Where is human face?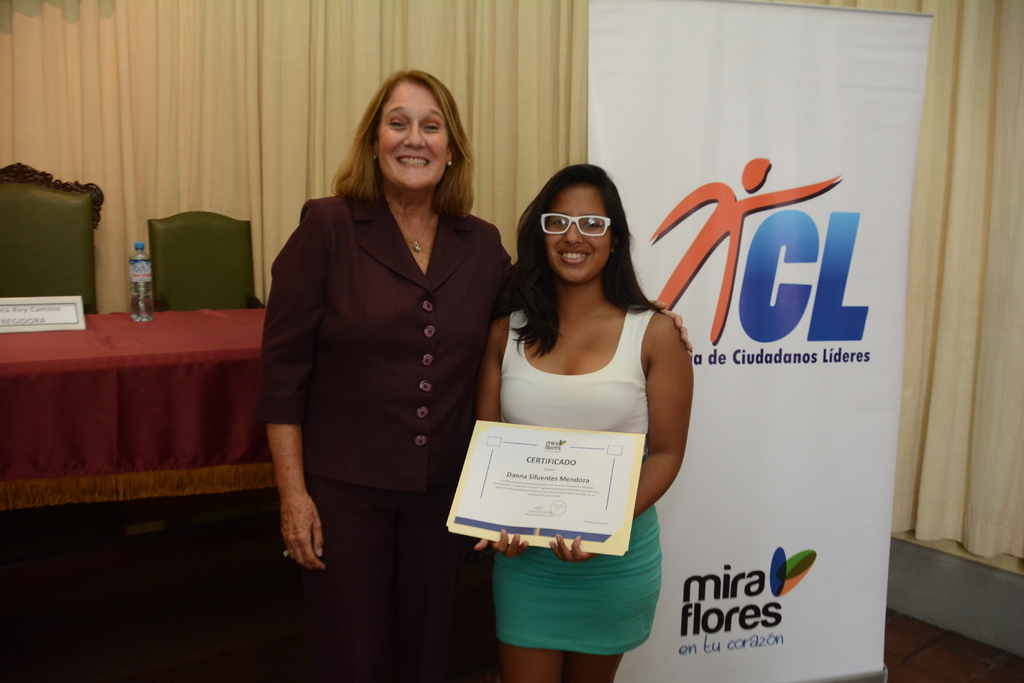
<region>544, 184, 614, 284</region>.
